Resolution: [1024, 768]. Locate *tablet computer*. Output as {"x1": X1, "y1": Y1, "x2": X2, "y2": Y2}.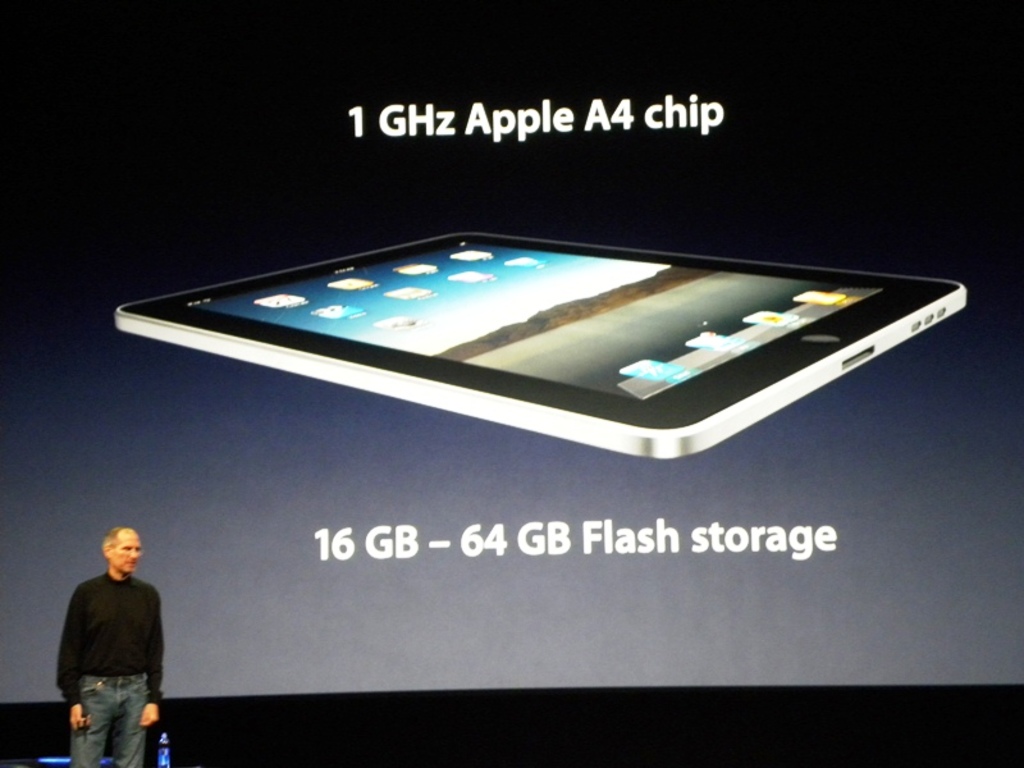
{"x1": 115, "y1": 230, "x2": 968, "y2": 460}.
